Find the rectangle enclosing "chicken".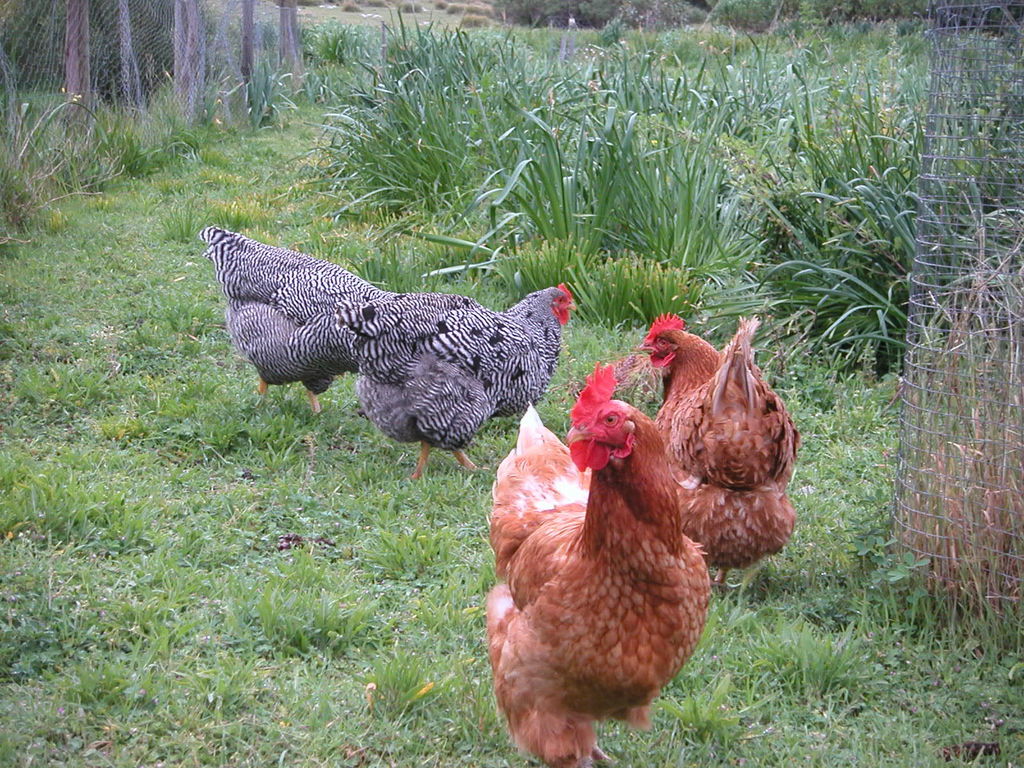
<region>483, 360, 707, 767</region>.
